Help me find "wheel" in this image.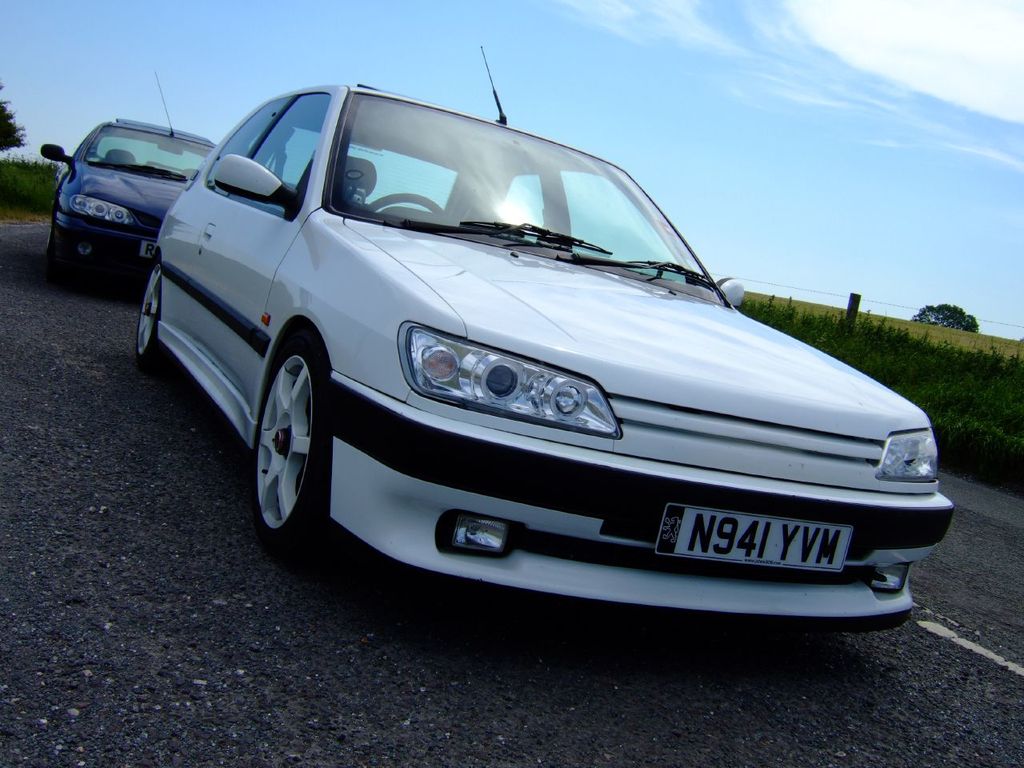
Found it: l=46, t=252, r=78, b=287.
